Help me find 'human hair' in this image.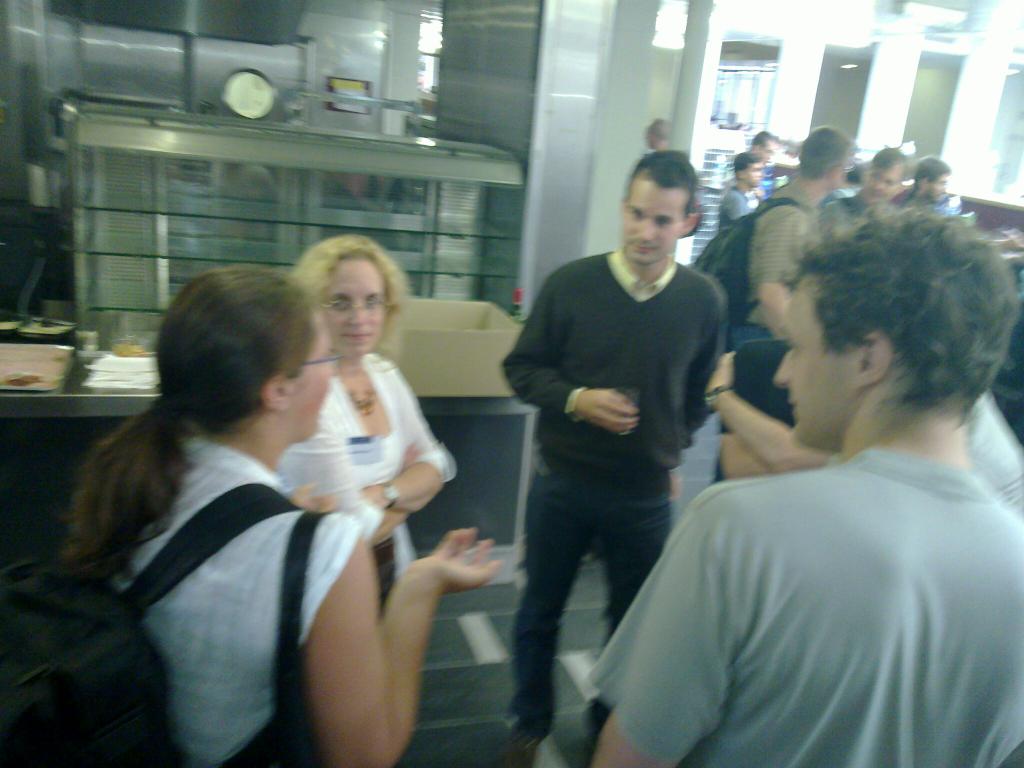
Found it: [left=799, top=124, right=858, bottom=183].
